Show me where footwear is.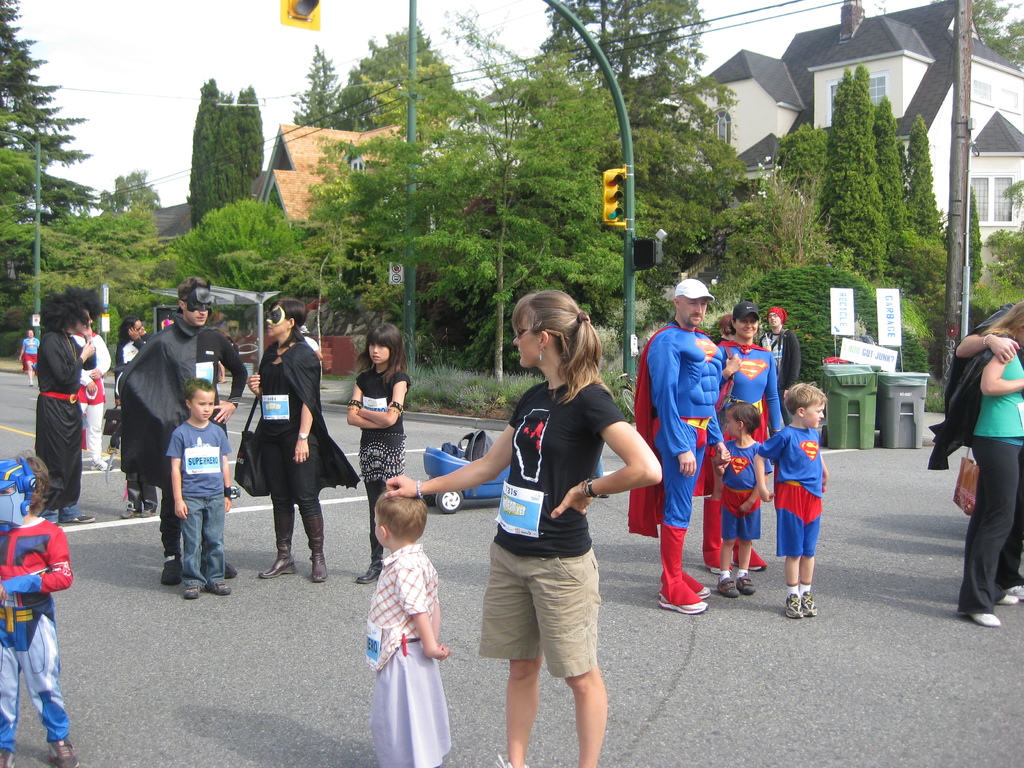
footwear is at box=[305, 507, 333, 580].
